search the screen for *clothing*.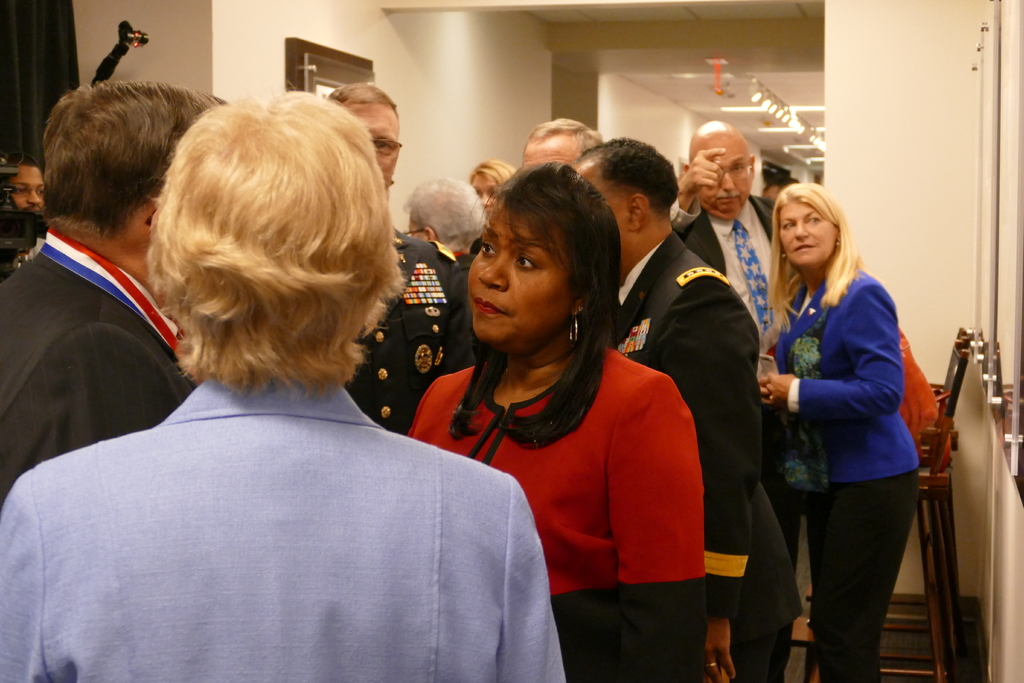
Found at select_region(0, 230, 188, 507).
